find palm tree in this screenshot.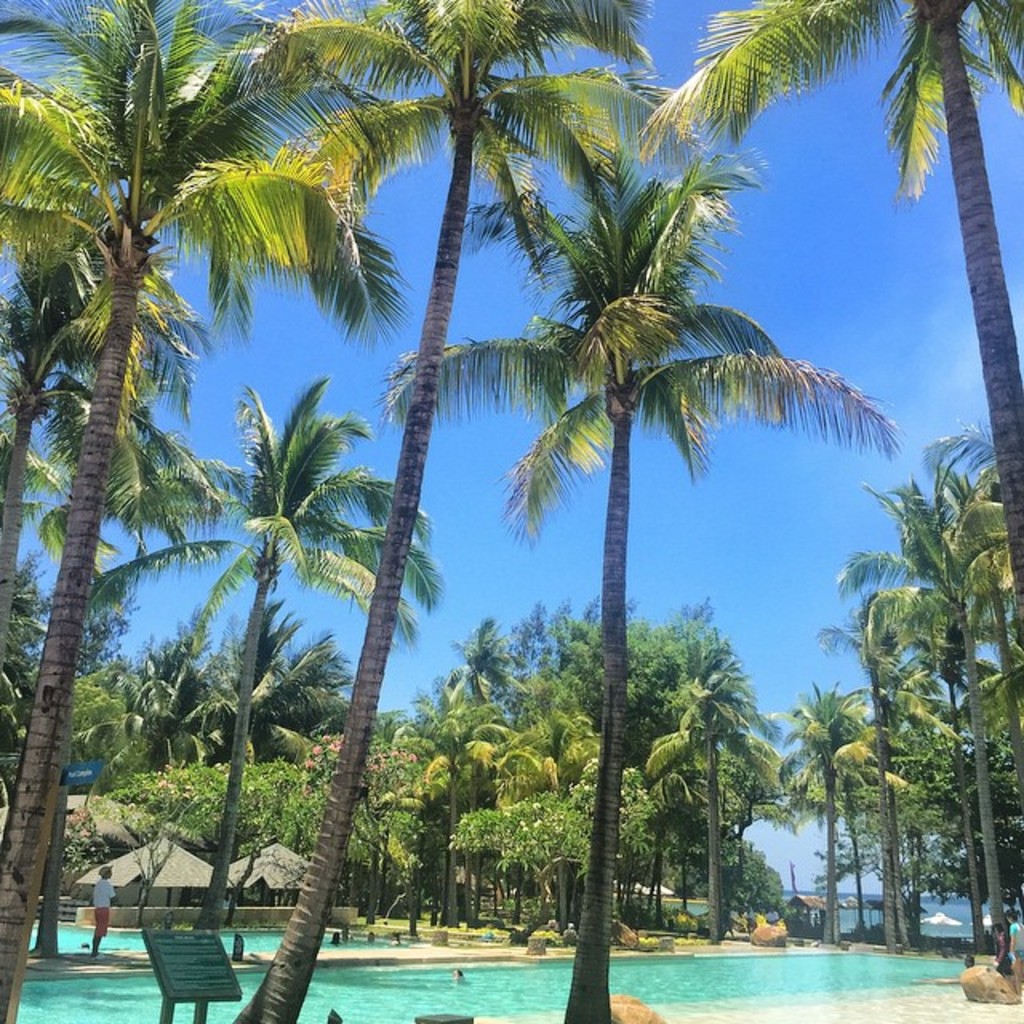
The bounding box for palm tree is x1=763, y1=682, x2=875, y2=939.
